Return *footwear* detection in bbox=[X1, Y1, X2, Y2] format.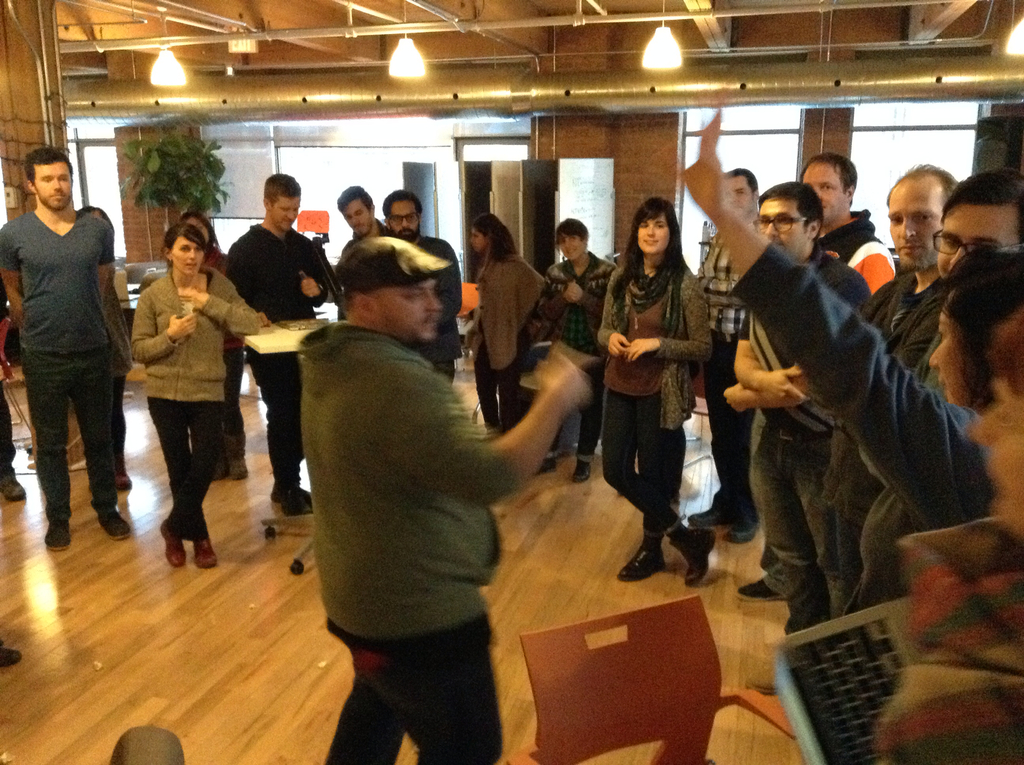
bbox=[745, 666, 776, 695].
